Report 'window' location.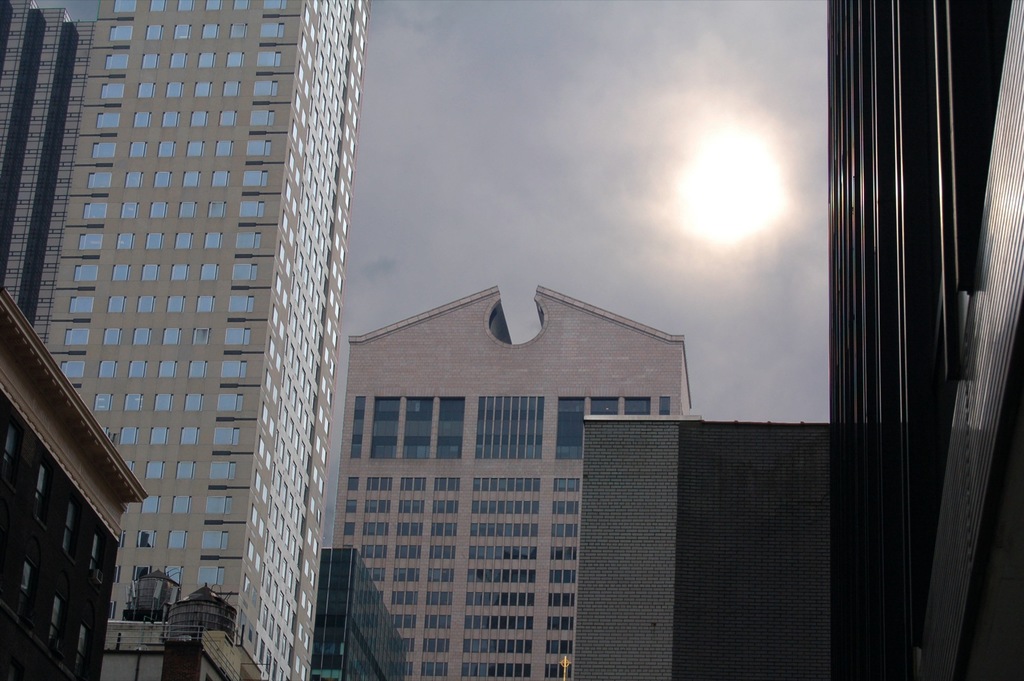
Report: {"left": 106, "top": 26, "right": 131, "bottom": 42}.
